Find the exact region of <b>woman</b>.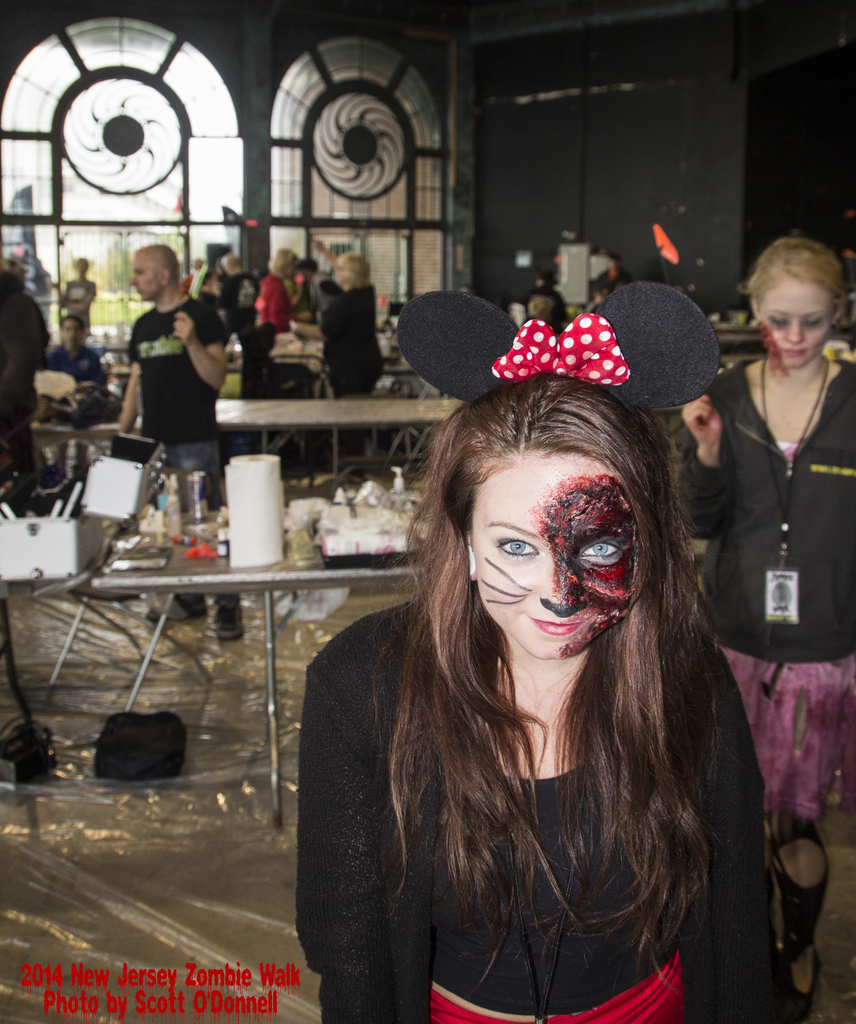
Exact region: left=270, top=336, right=779, bottom=1020.
